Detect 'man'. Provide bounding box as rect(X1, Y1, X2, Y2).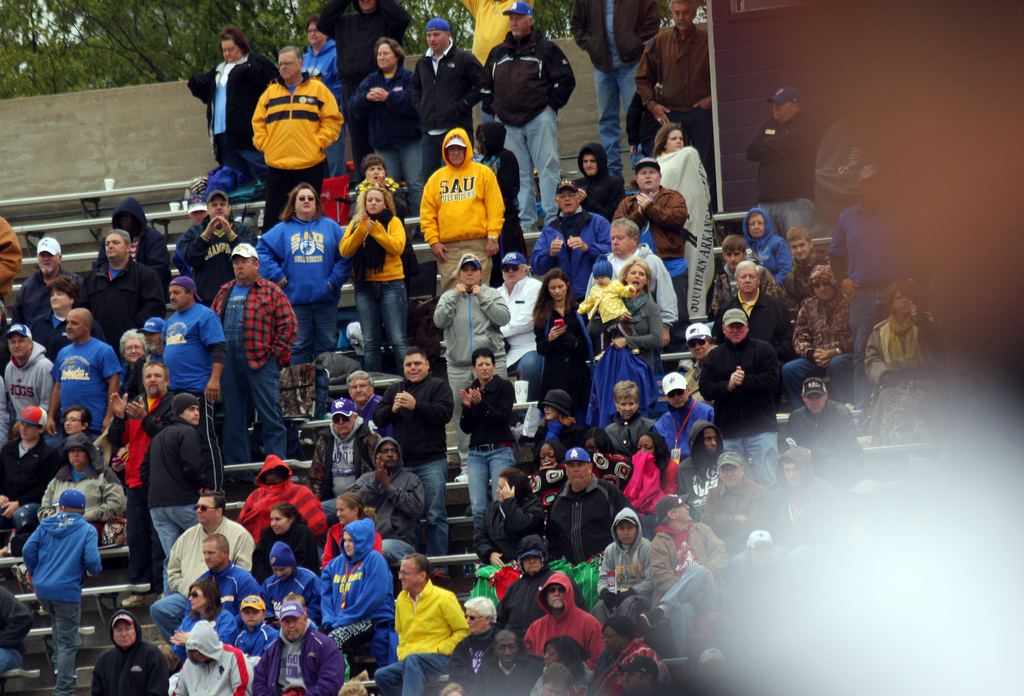
rect(254, 542, 321, 625).
